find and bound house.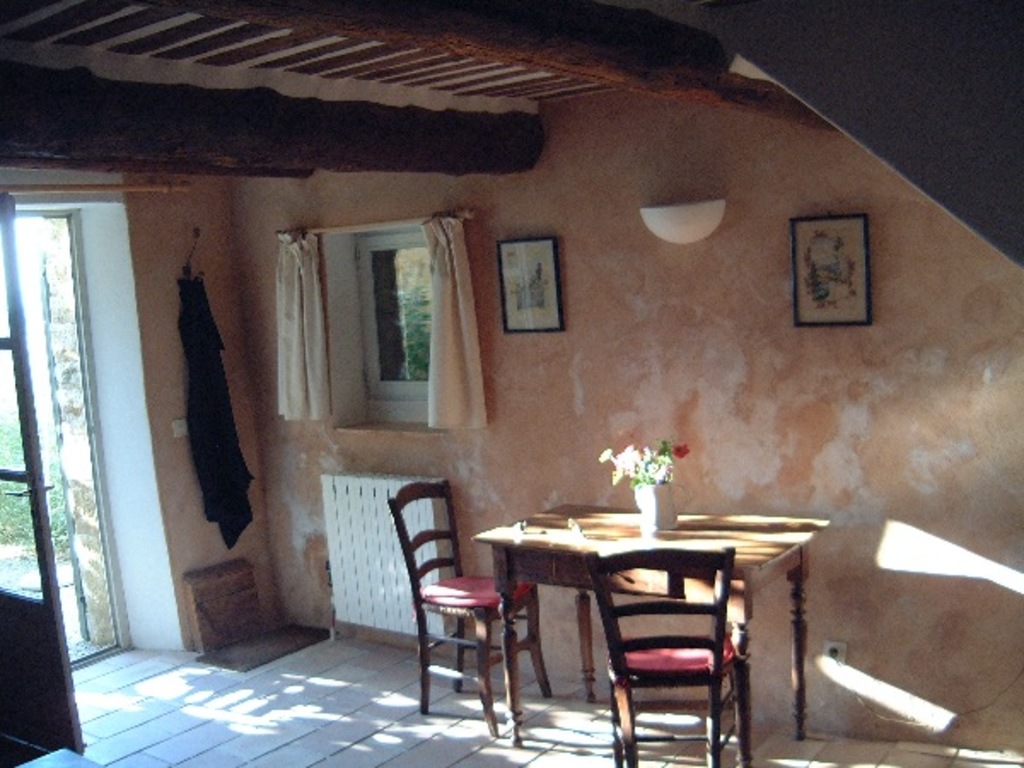
Bound: x1=0, y1=9, x2=1022, y2=766.
